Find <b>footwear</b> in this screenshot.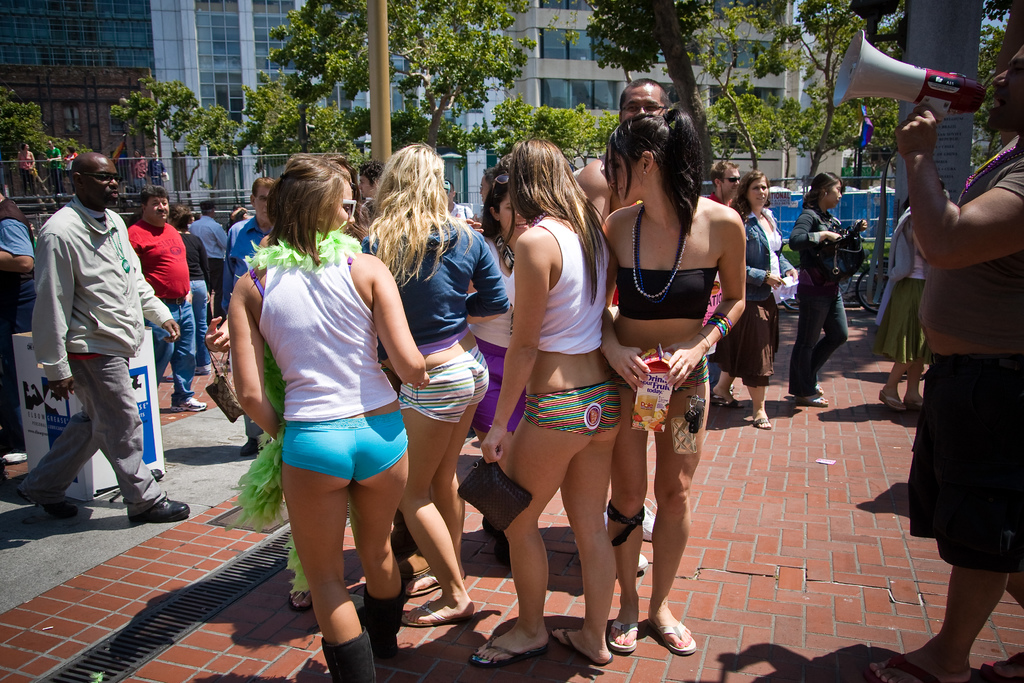
The bounding box for <b>footwear</b> is bbox=[19, 479, 65, 518].
